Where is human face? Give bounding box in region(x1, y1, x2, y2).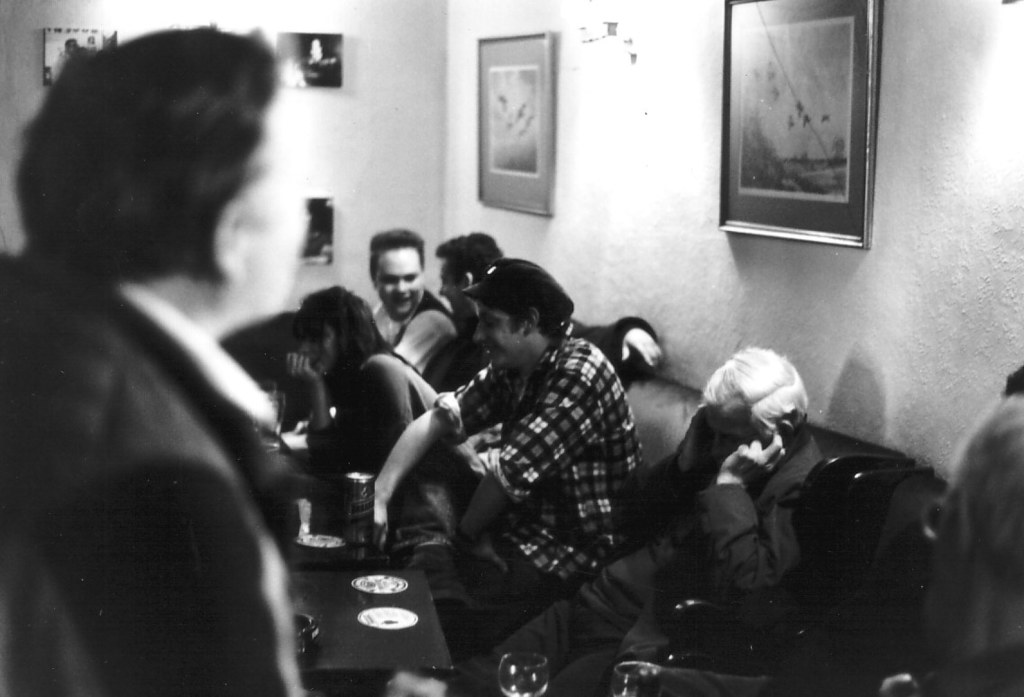
region(438, 261, 464, 318).
